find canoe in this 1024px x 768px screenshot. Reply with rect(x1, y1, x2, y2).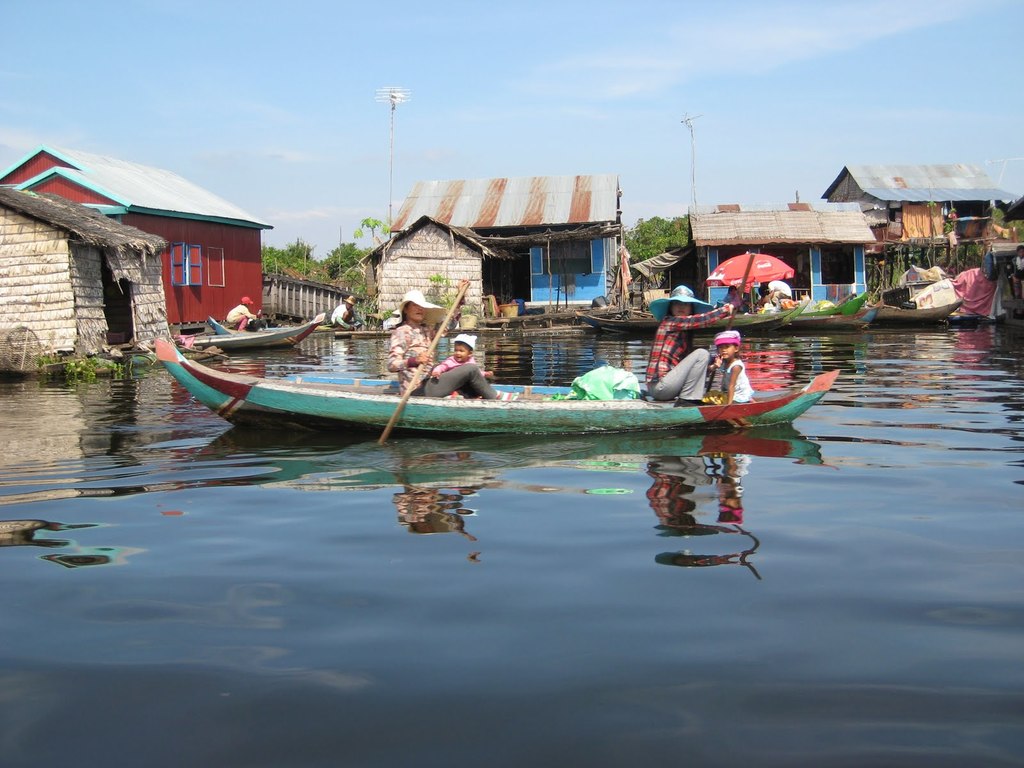
rect(795, 289, 870, 317).
